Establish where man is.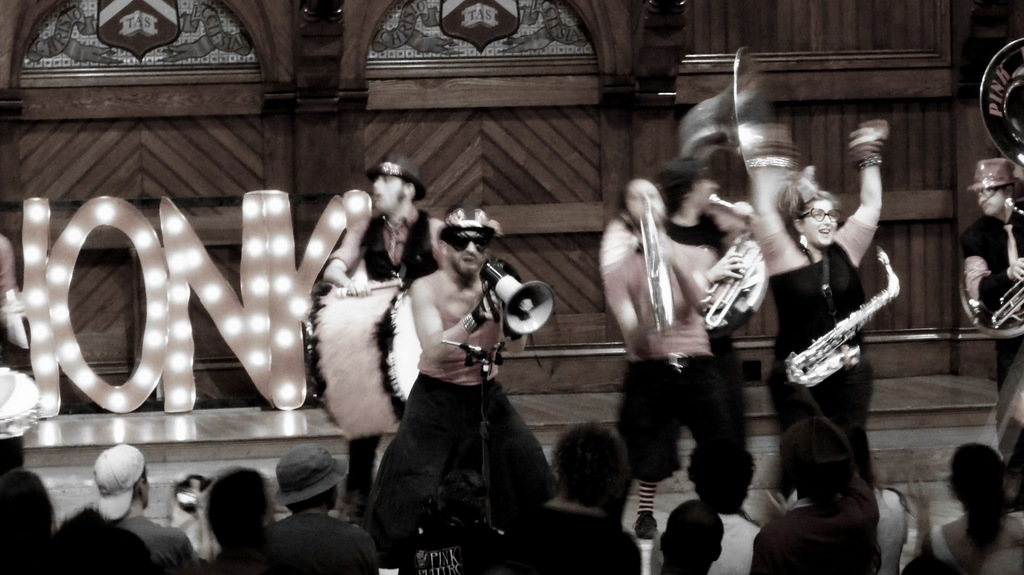
Established at 748/418/880/574.
